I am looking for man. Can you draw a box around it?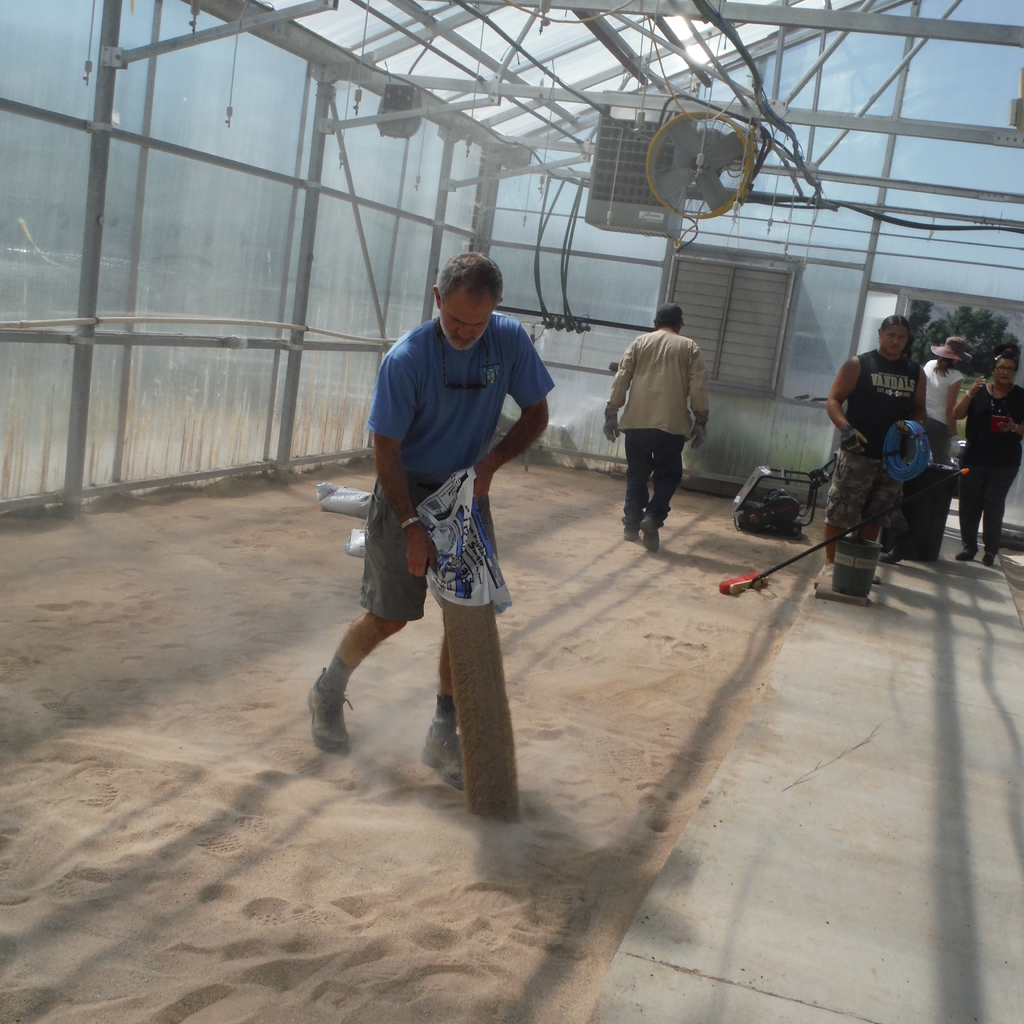
Sure, the bounding box is {"left": 601, "top": 299, "right": 715, "bottom": 550}.
